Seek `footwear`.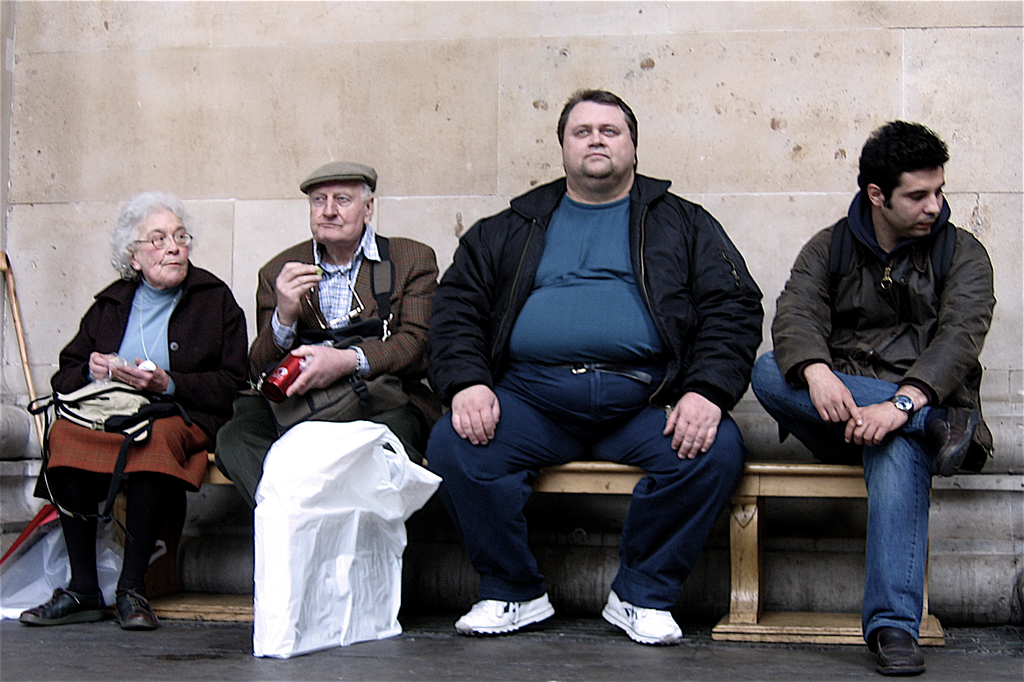
(118,588,161,628).
